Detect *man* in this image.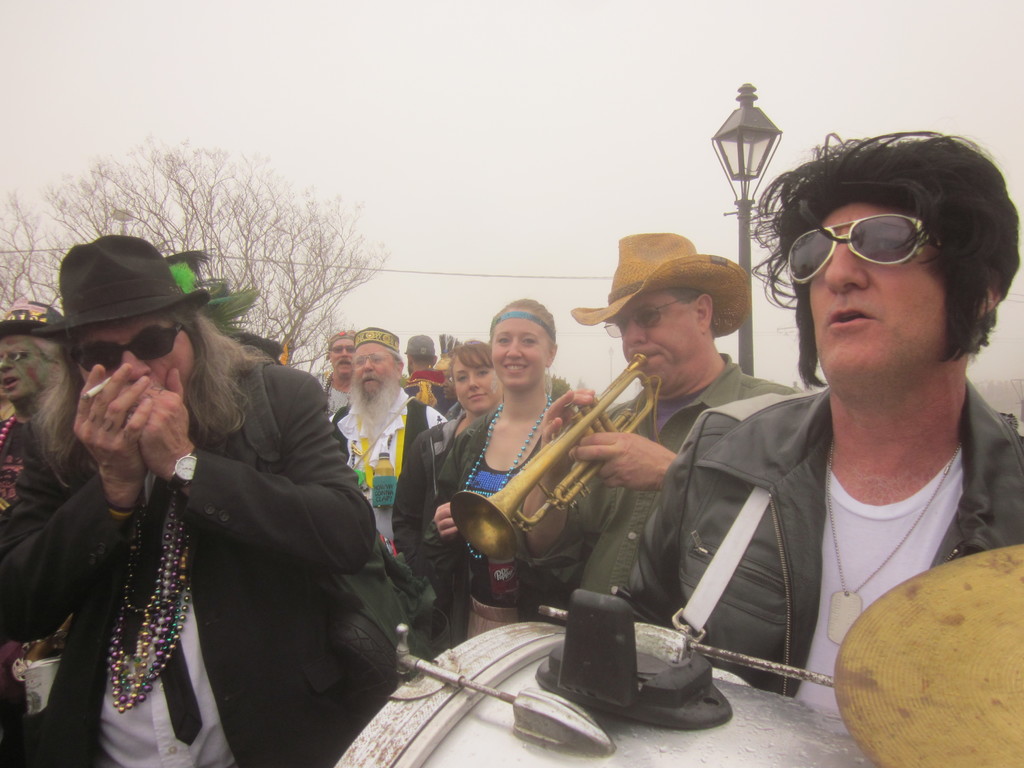
Detection: rect(318, 332, 367, 410).
